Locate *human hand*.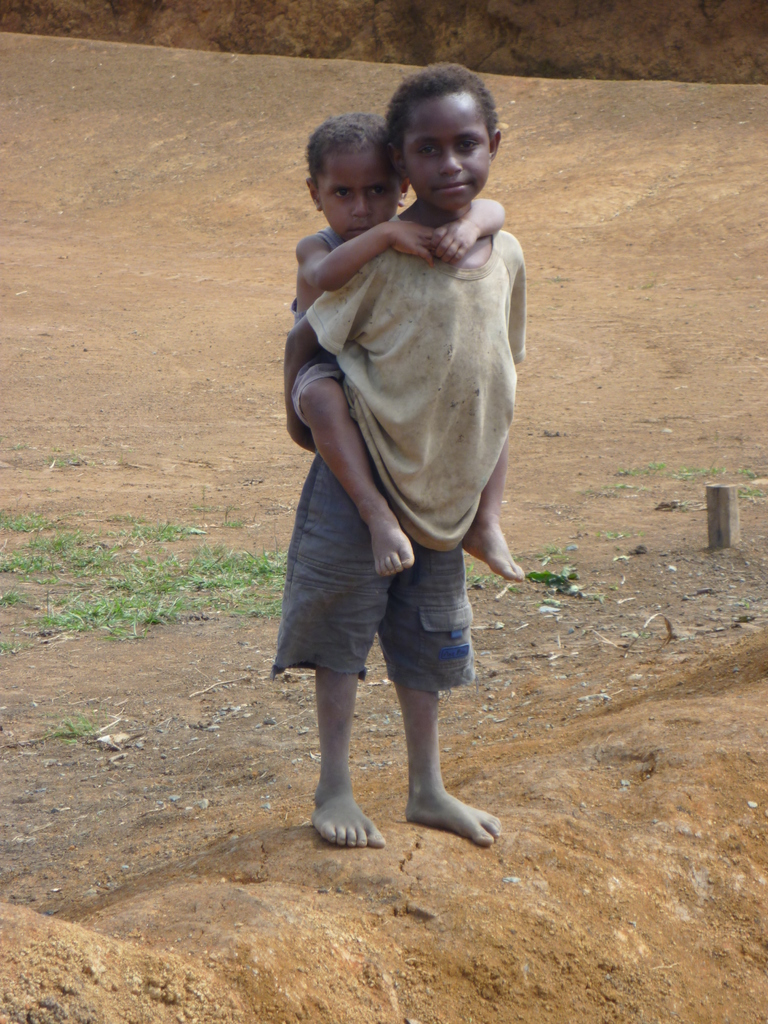
Bounding box: 285:409:320:456.
